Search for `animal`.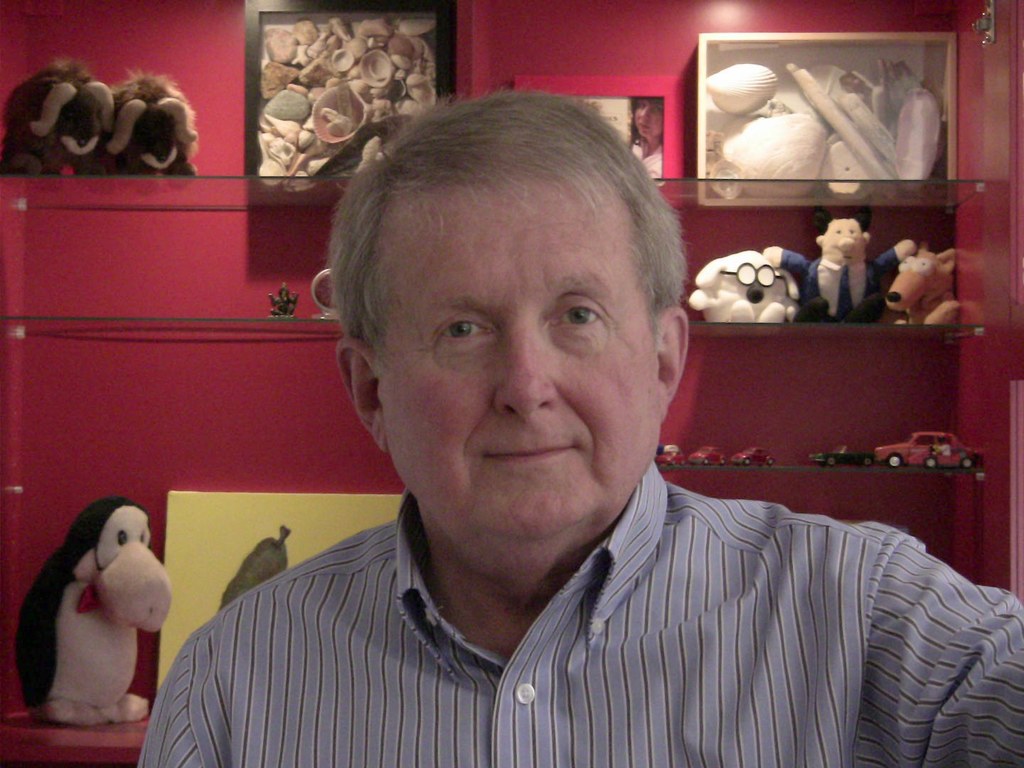
Found at bbox=(82, 71, 199, 177).
